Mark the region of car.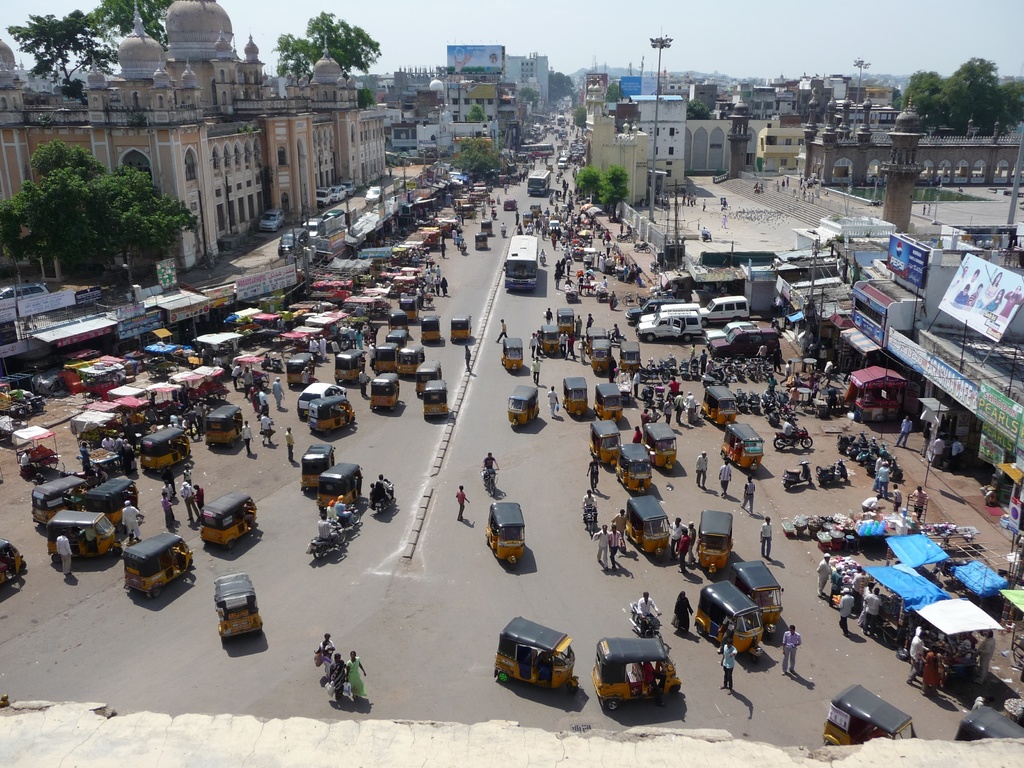
Region: <box>709,325,779,356</box>.
